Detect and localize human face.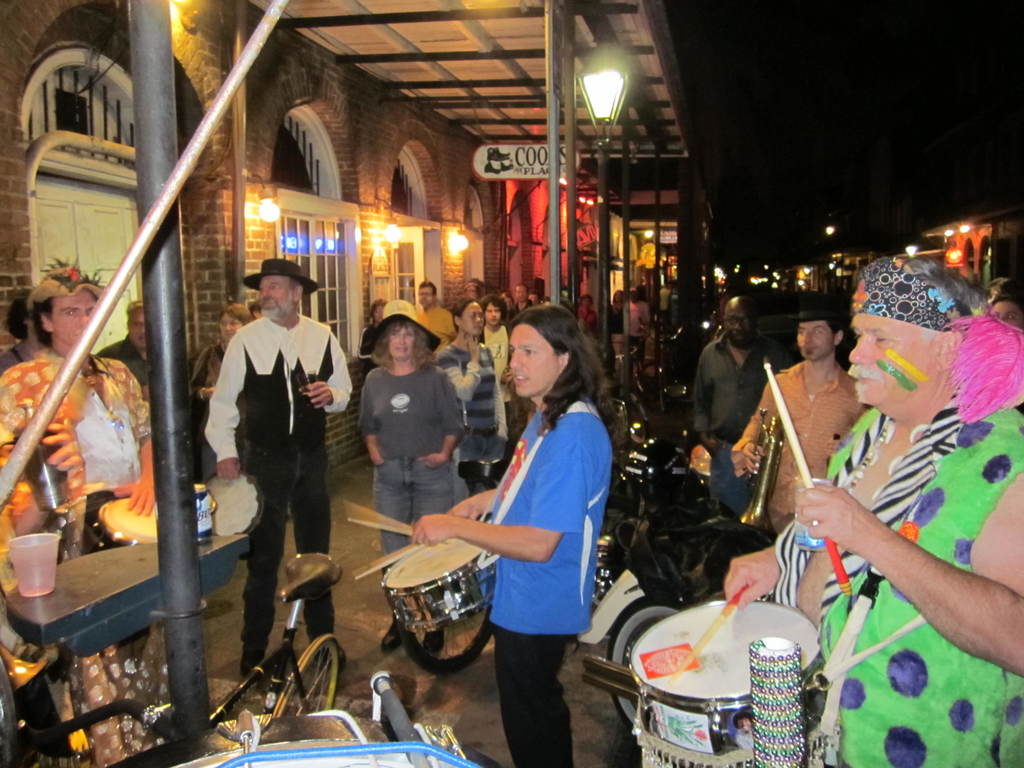
Localized at bbox(54, 287, 103, 345).
